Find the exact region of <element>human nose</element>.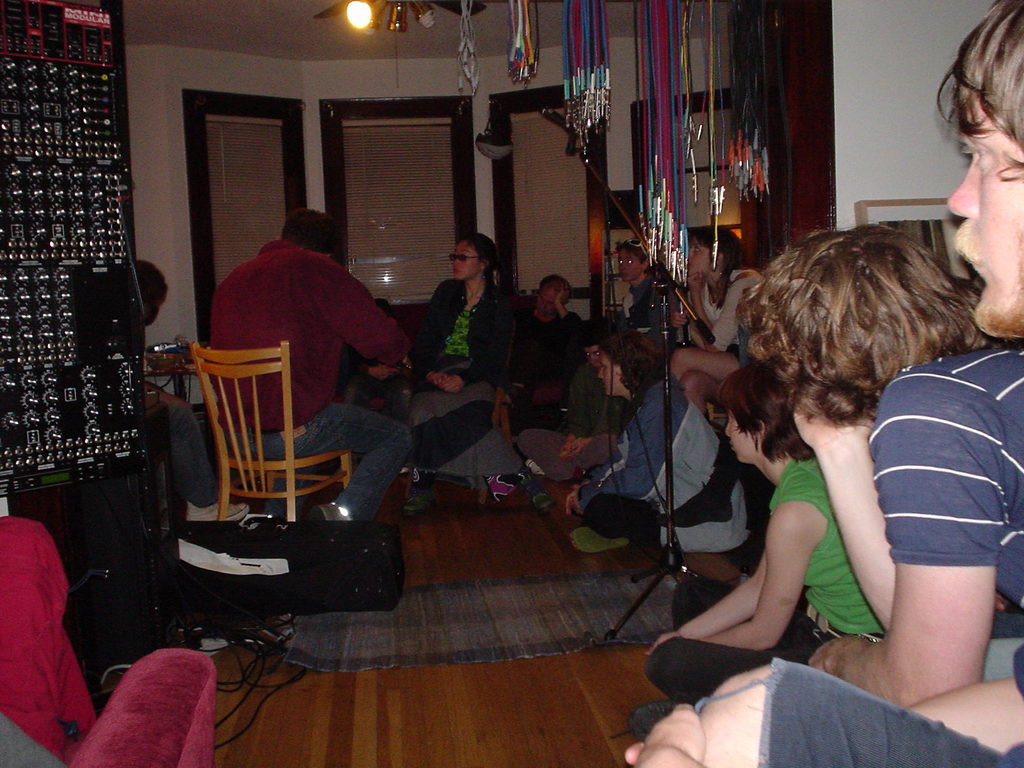
Exact region: x1=454 y1=258 x2=460 y2=267.
